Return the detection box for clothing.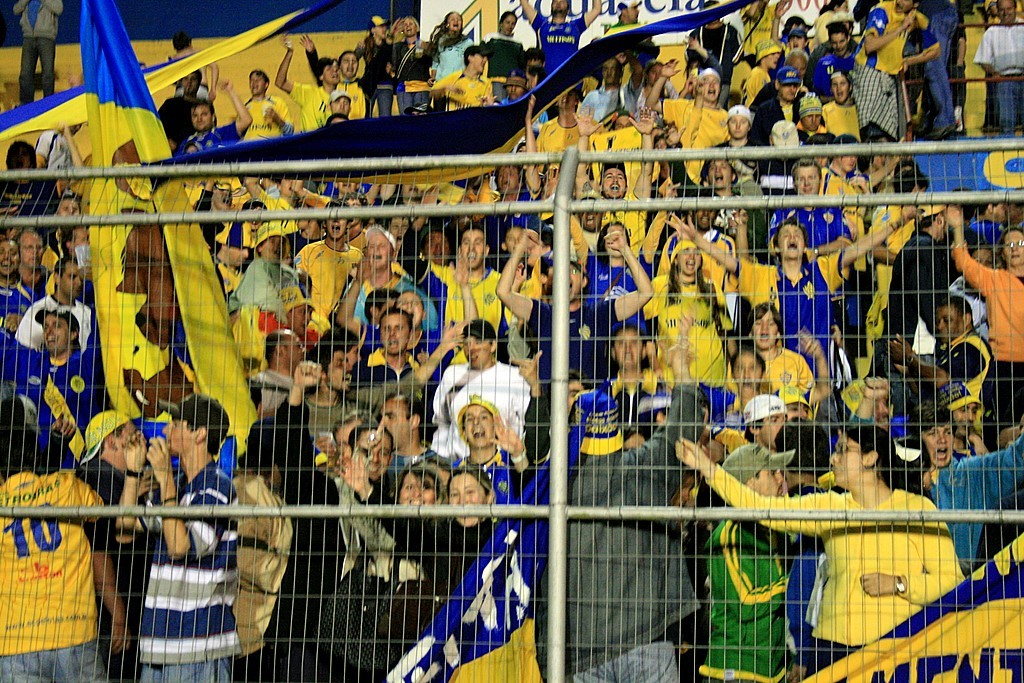
[x1=0, y1=174, x2=60, y2=235].
